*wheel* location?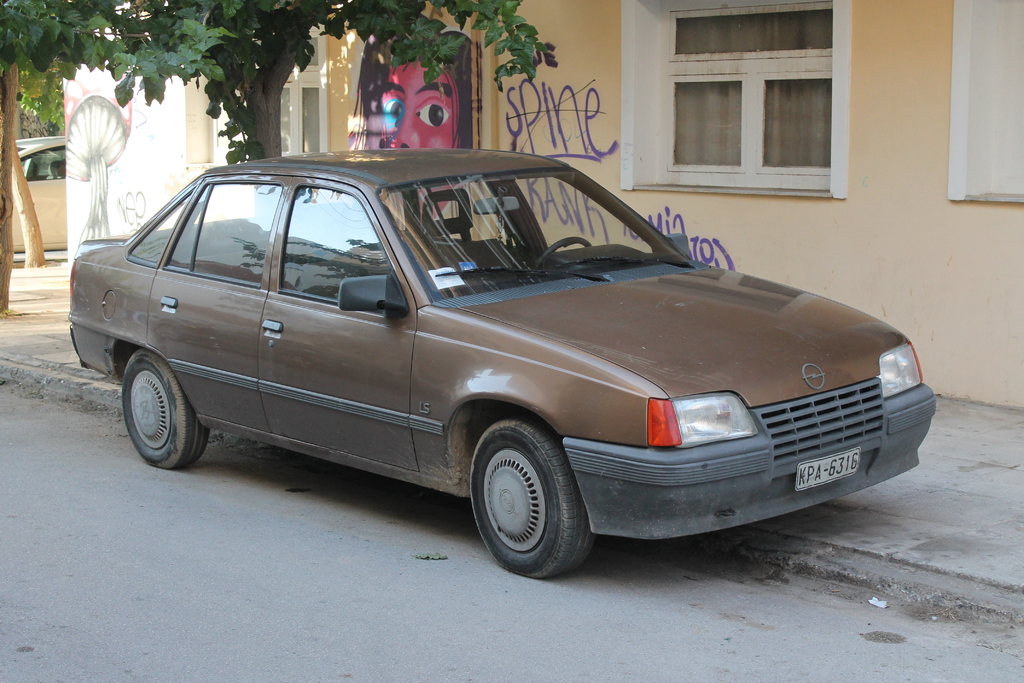
bbox=[534, 236, 589, 279]
